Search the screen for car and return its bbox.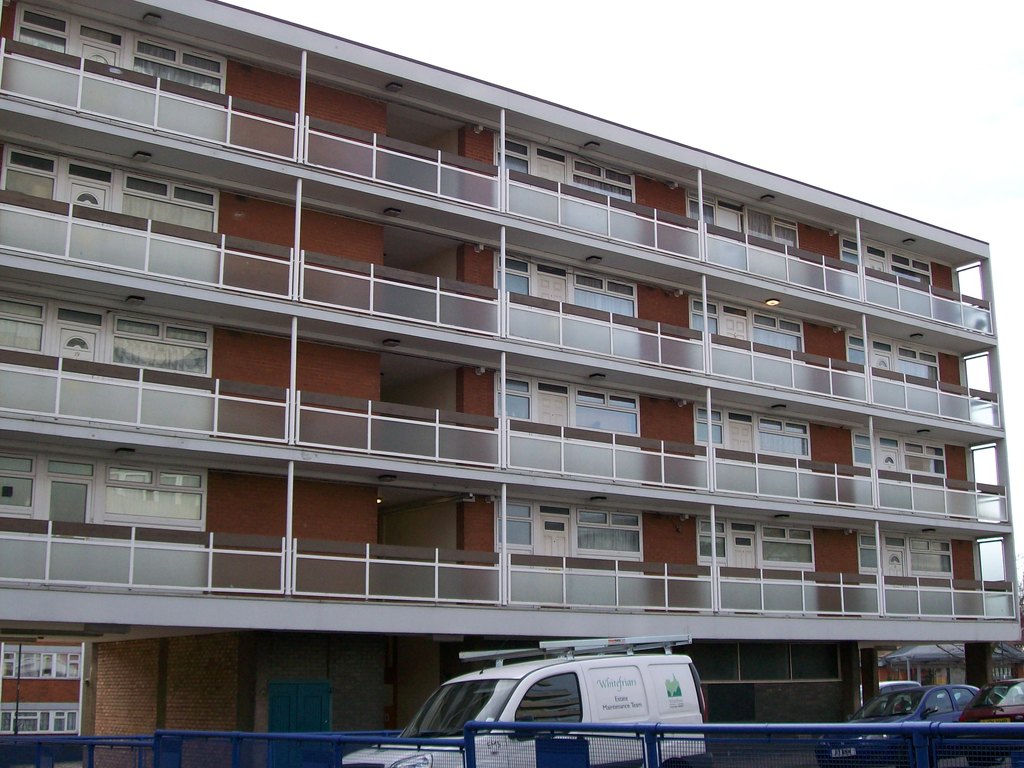
Found: 924/676/1023/765.
